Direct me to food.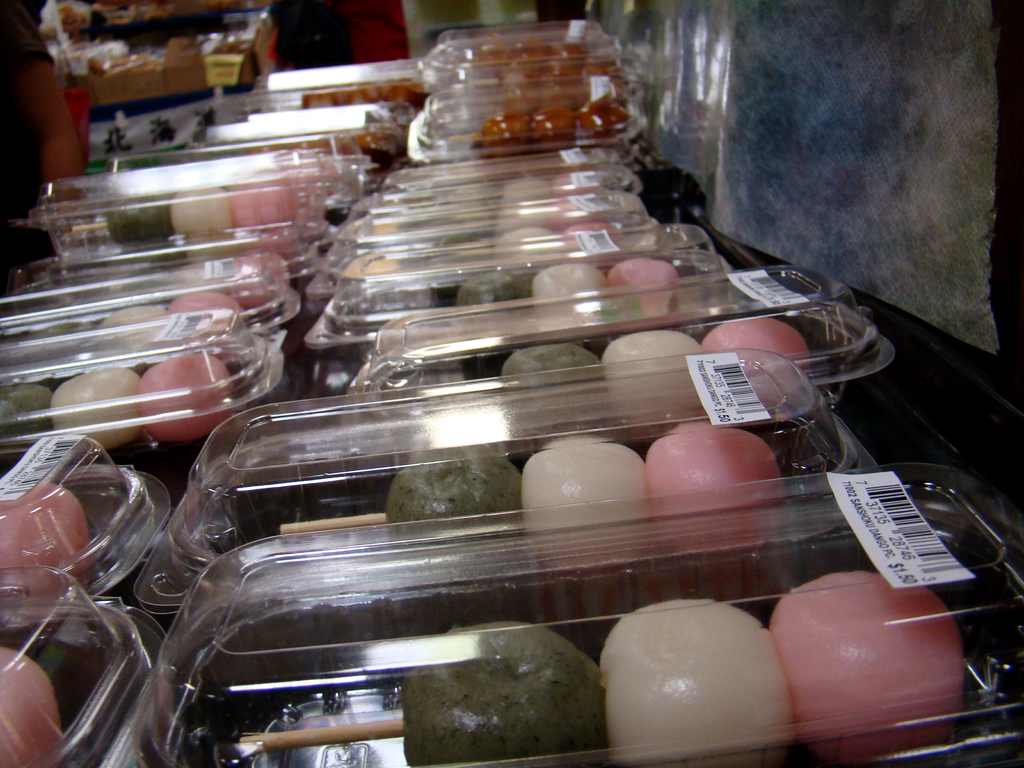
Direction: {"x1": 418, "y1": 632, "x2": 603, "y2": 757}.
